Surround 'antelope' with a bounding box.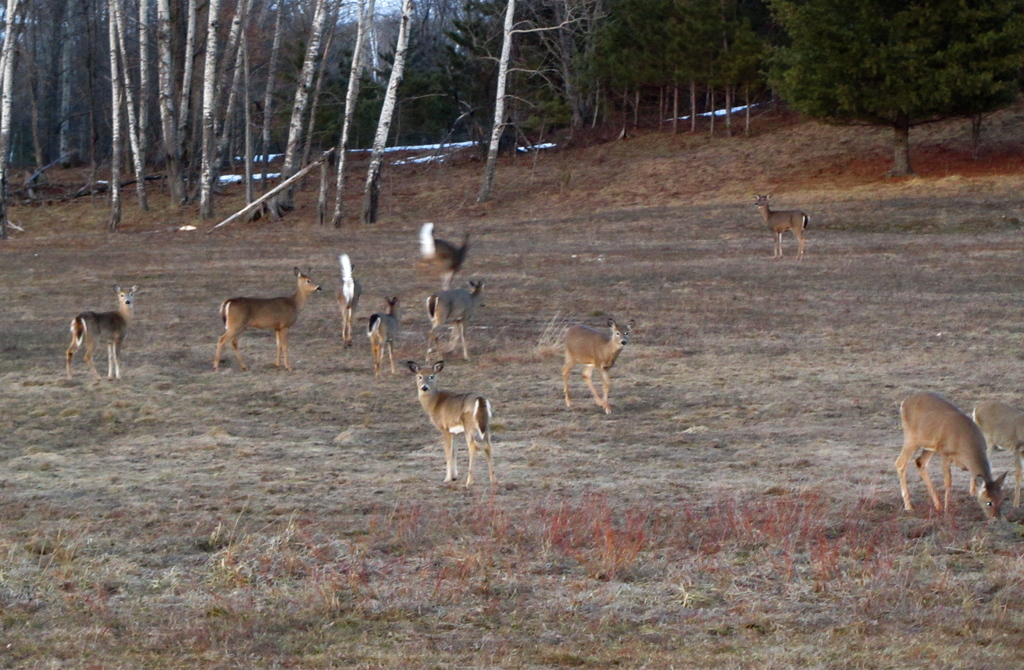
box(406, 360, 495, 486).
